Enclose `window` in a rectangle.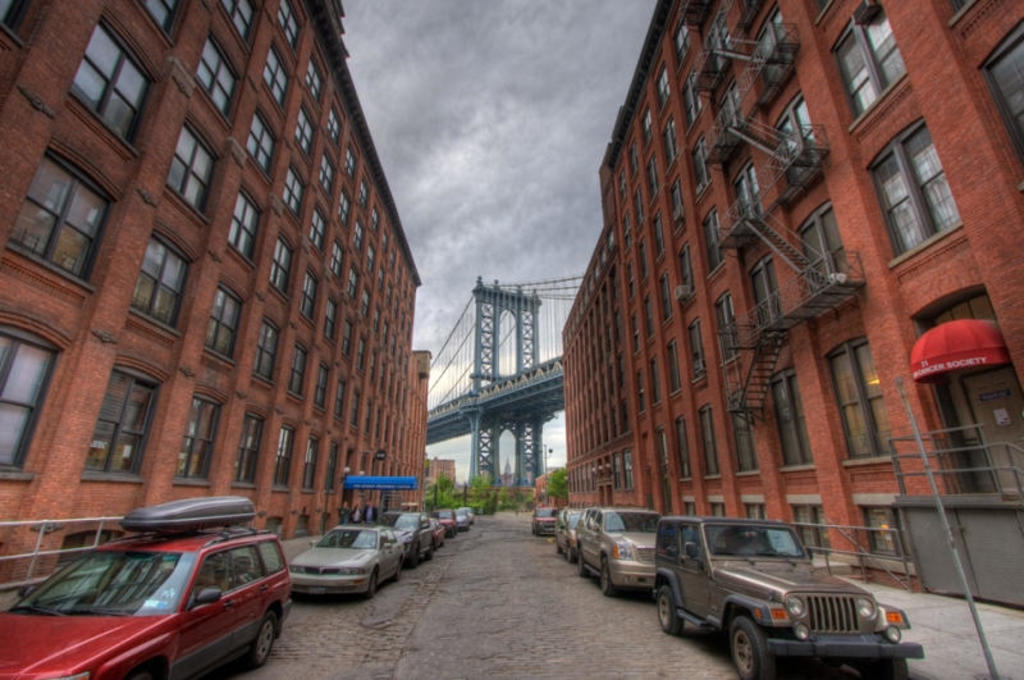
{"x1": 178, "y1": 389, "x2": 223, "y2": 484}.
